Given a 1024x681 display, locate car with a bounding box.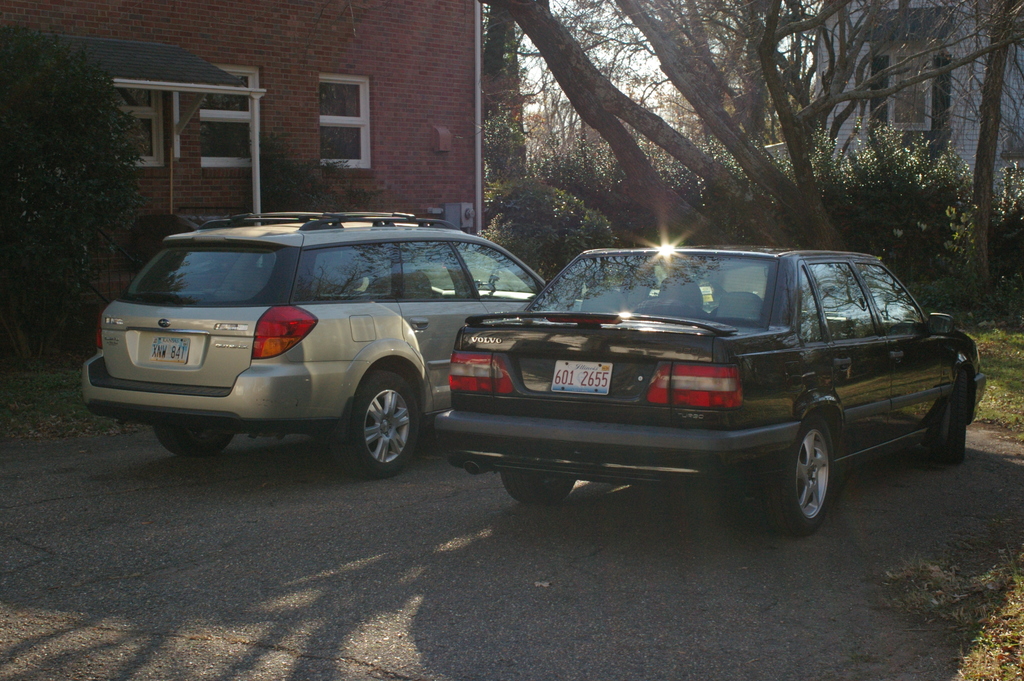
Located: box(79, 208, 609, 473).
